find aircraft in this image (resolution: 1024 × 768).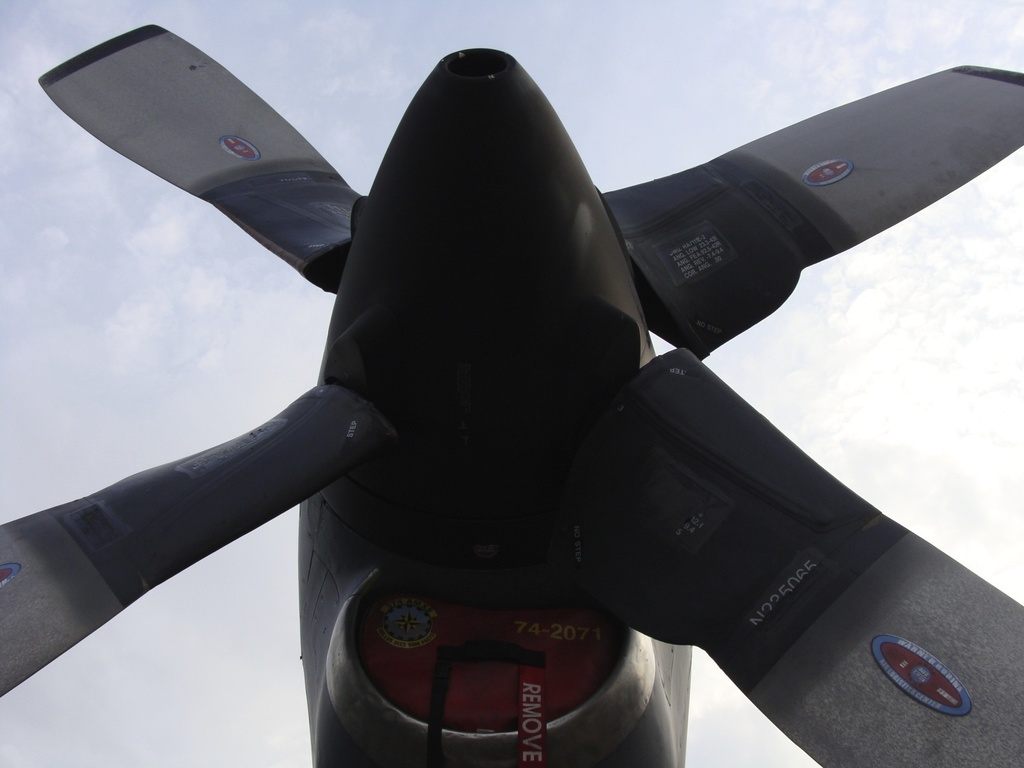
(0,0,1023,767).
